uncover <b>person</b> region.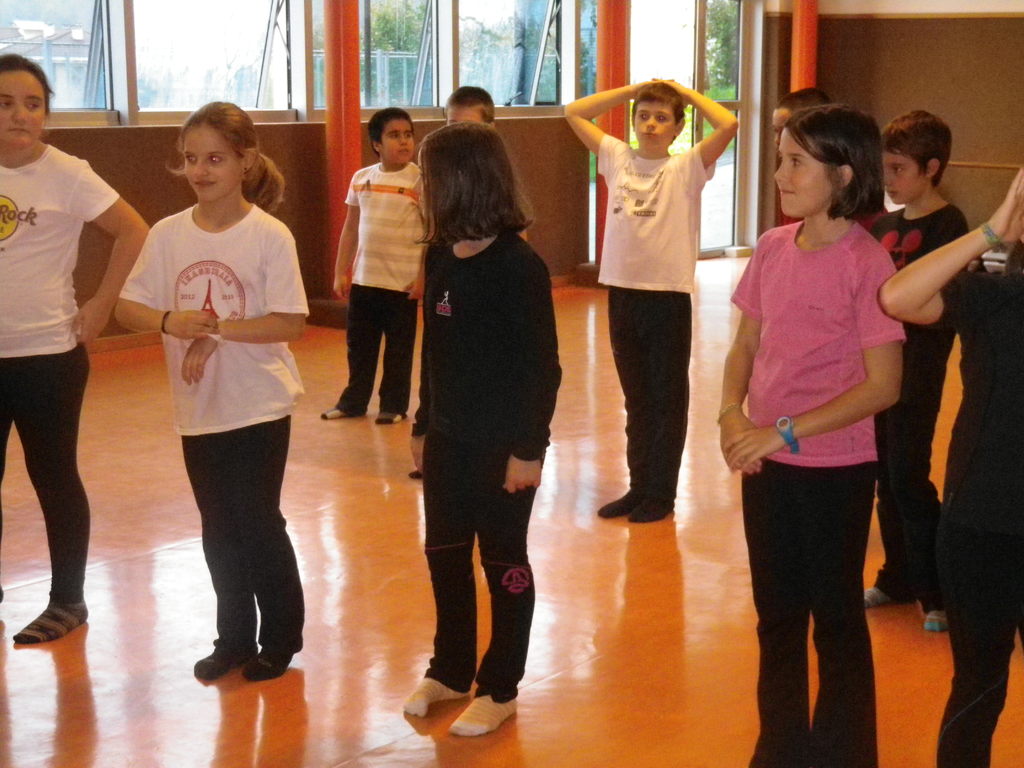
Uncovered: {"x1": 445, "y1": 82, "x2": 496, "y2": 139}.
